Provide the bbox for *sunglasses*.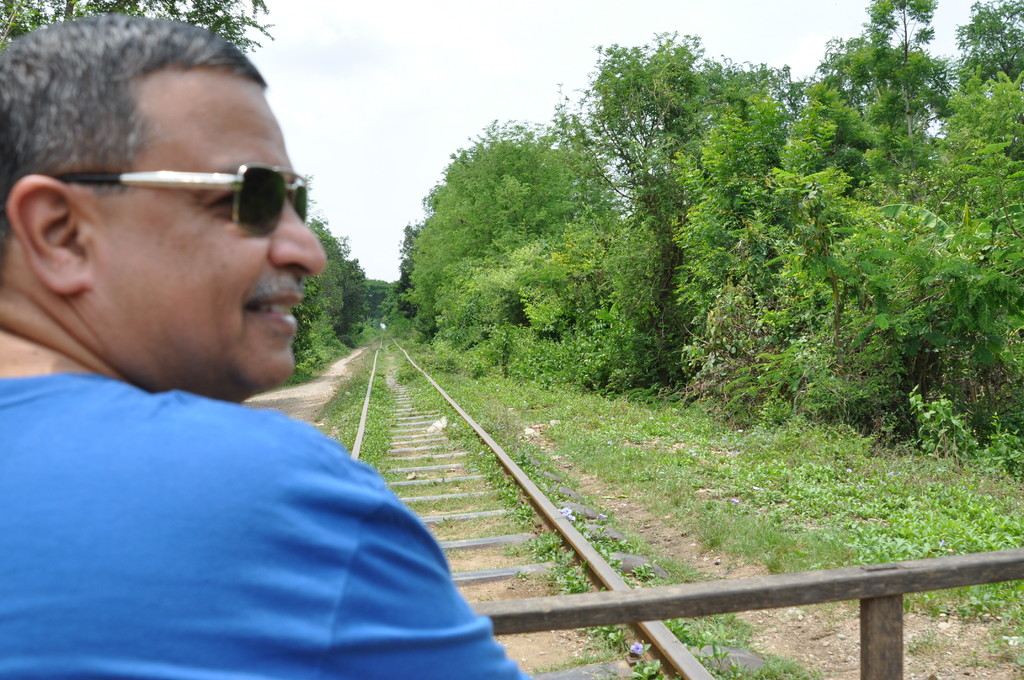
59 161 307 237.
